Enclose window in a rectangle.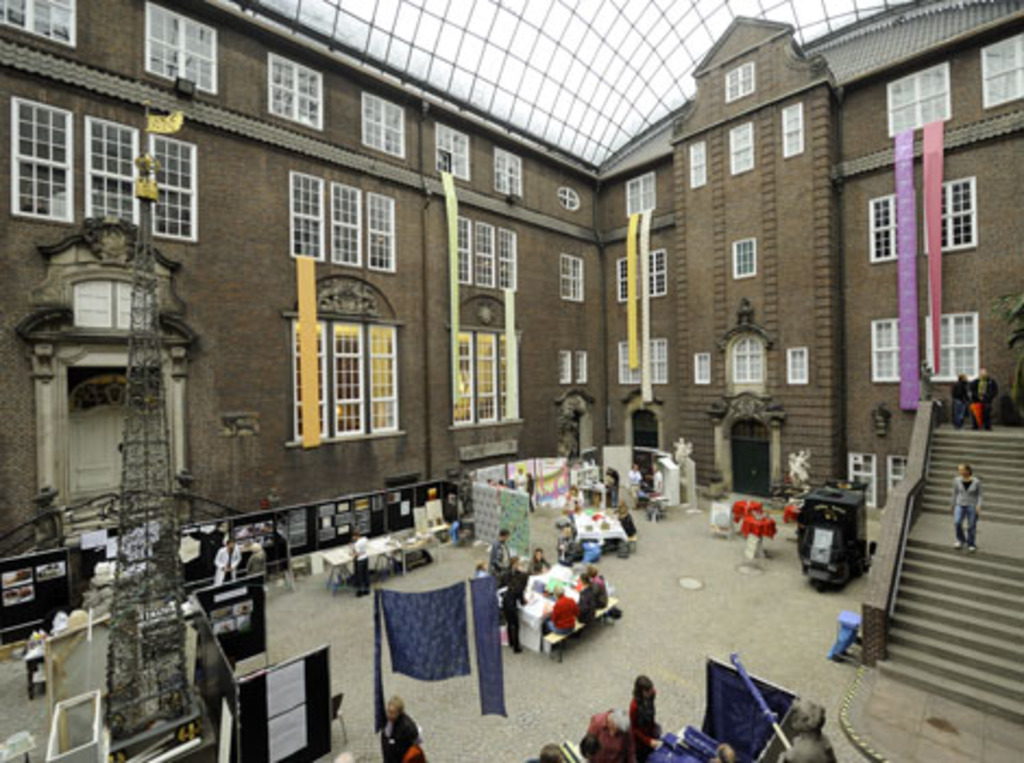
rect(887, 57, 948, 137).
